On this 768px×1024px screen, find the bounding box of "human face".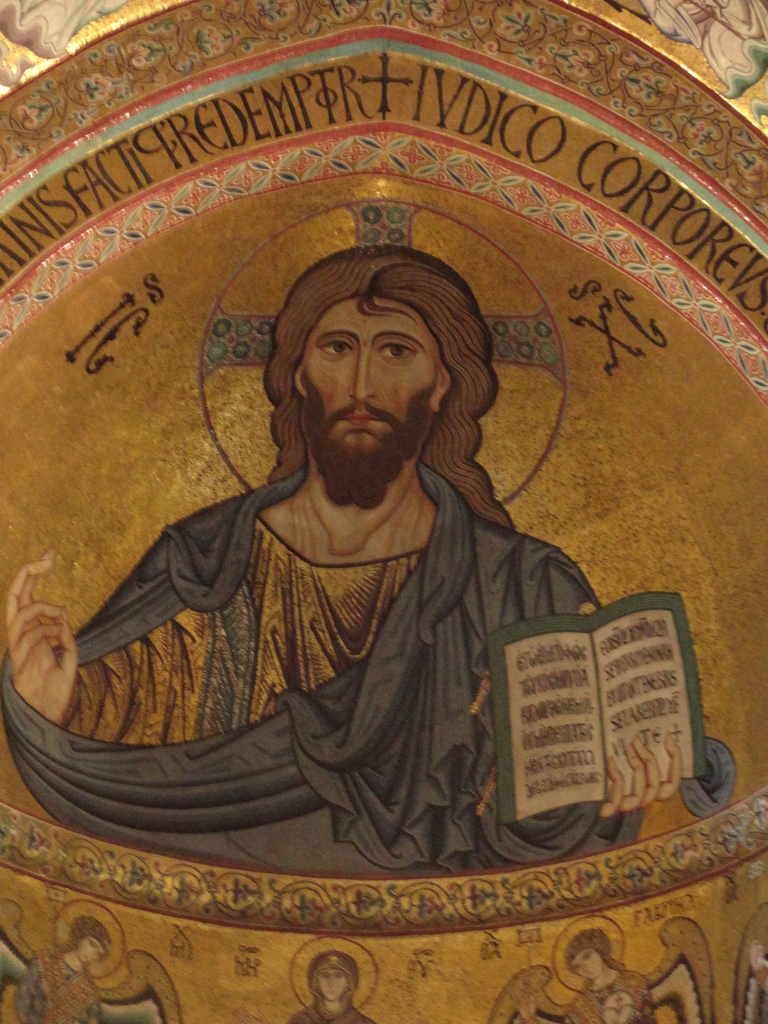
Bounding box: region(307, 293, 433, 503).
